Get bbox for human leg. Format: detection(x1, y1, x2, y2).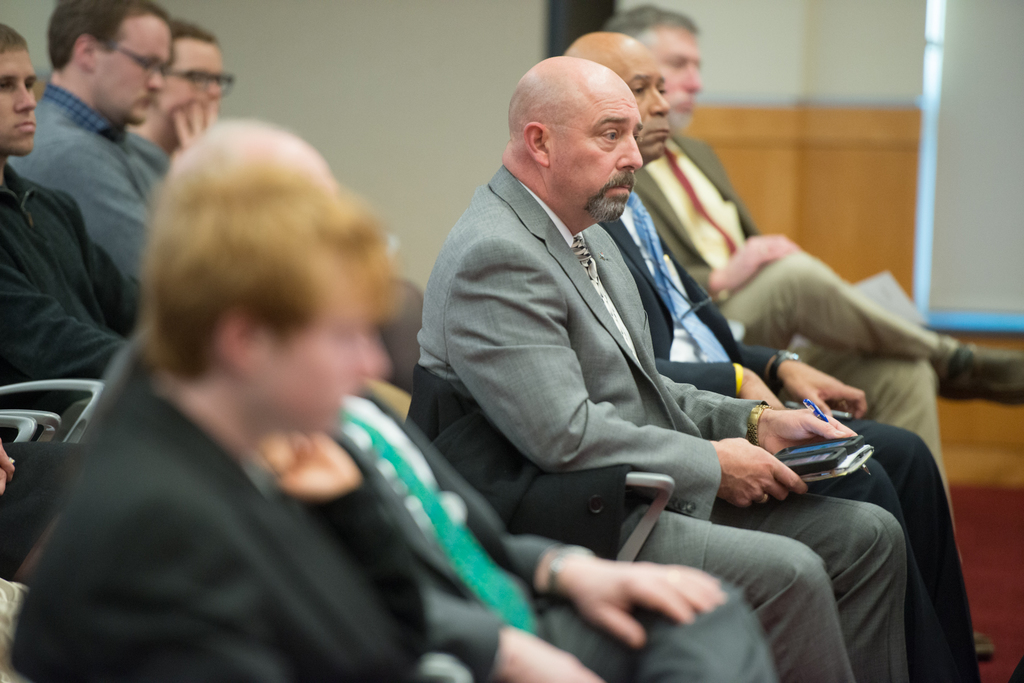
detection(620, 504, 858, 682).
